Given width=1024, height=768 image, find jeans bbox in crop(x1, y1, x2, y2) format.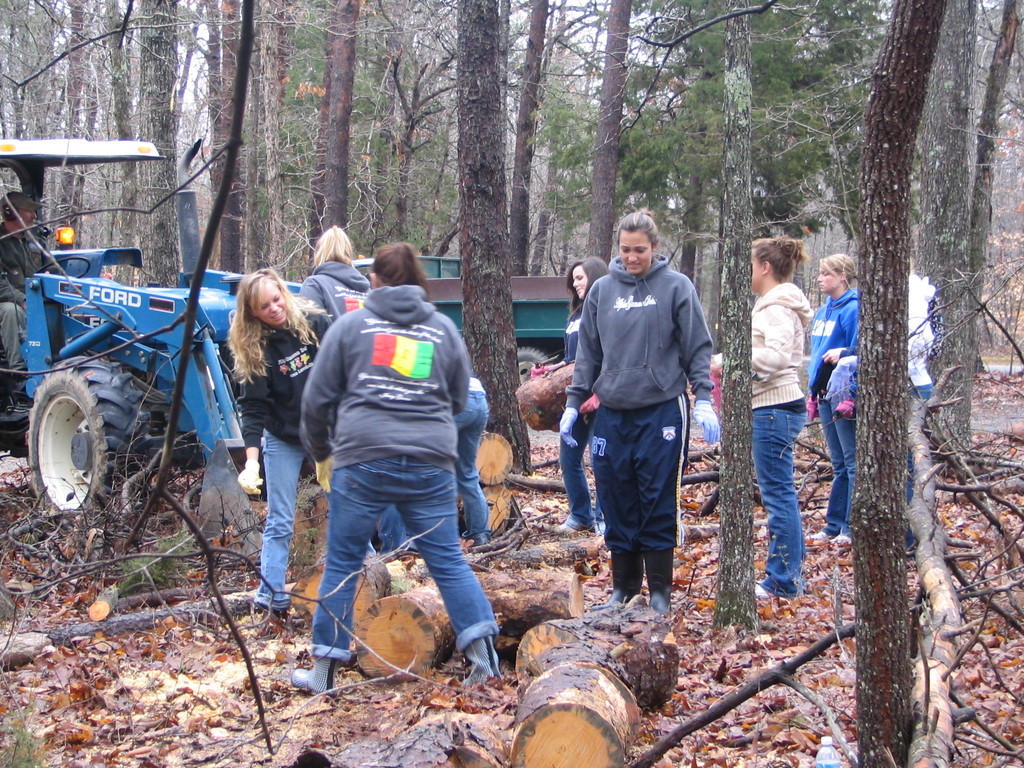
crop(559, 421, 606, 527).
